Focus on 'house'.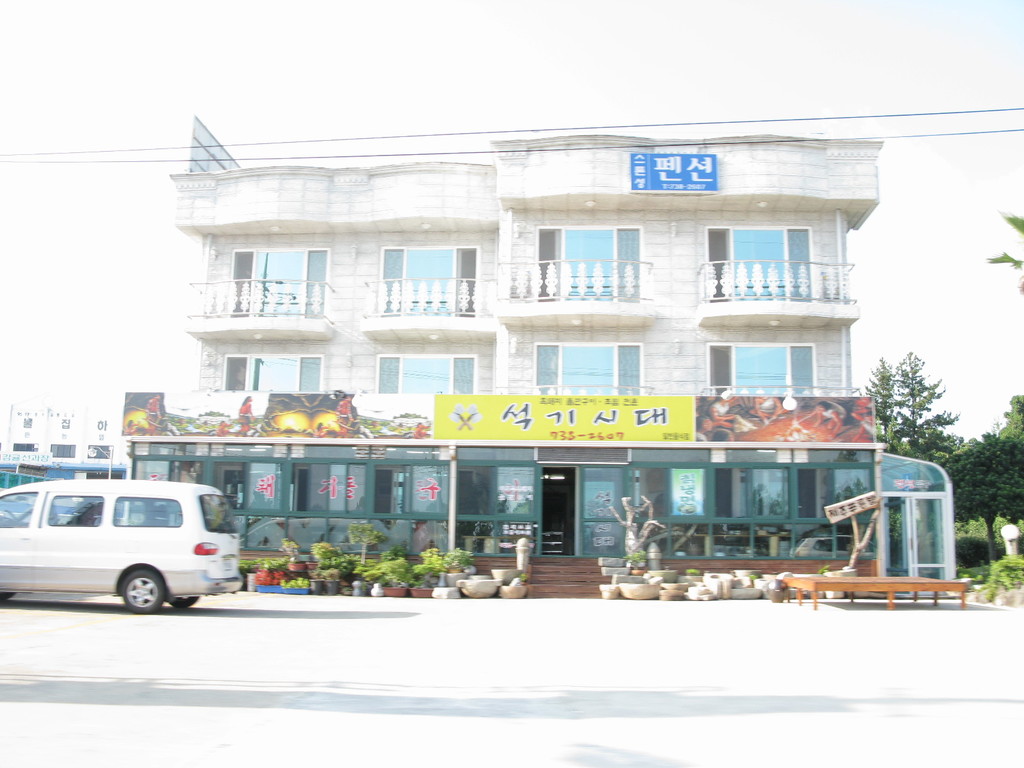
Focused at {"left": 0, "top": 408, "right": 145, "bottom": 484}.
